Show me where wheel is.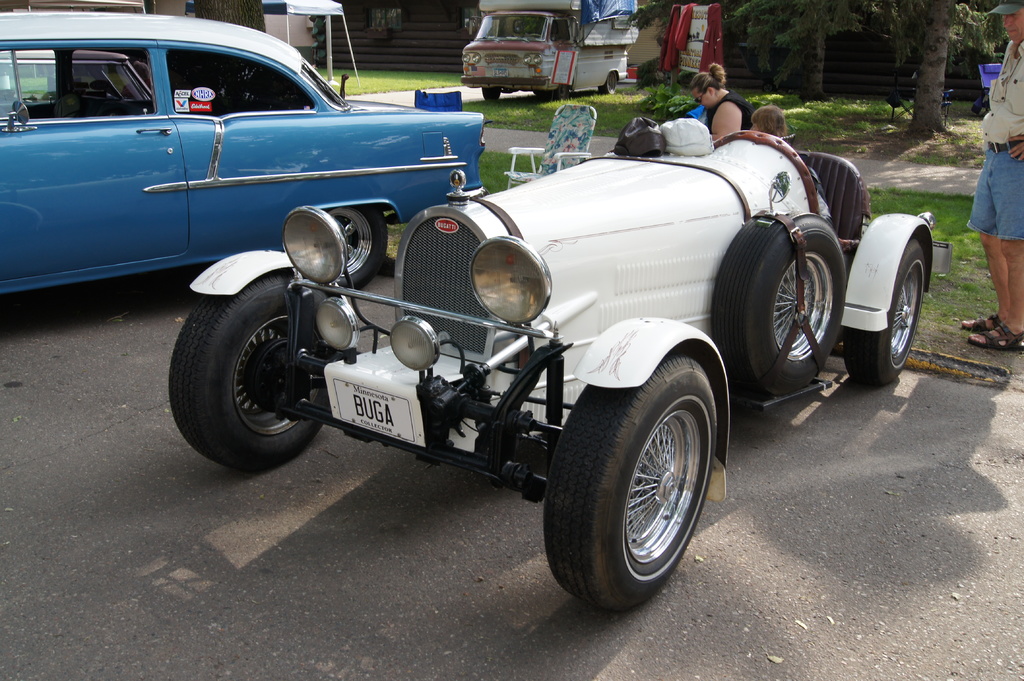
wheel is at (left=598, top=72, right=623, bottom=93).
